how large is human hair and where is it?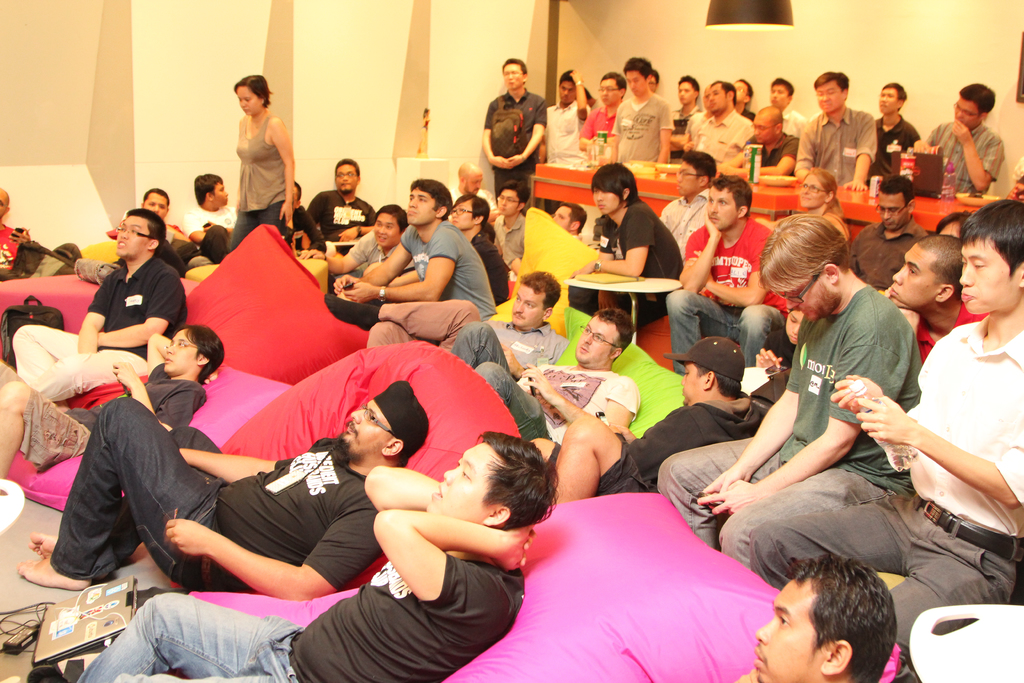
Bounding box: box(771, 80, 794, 97).
